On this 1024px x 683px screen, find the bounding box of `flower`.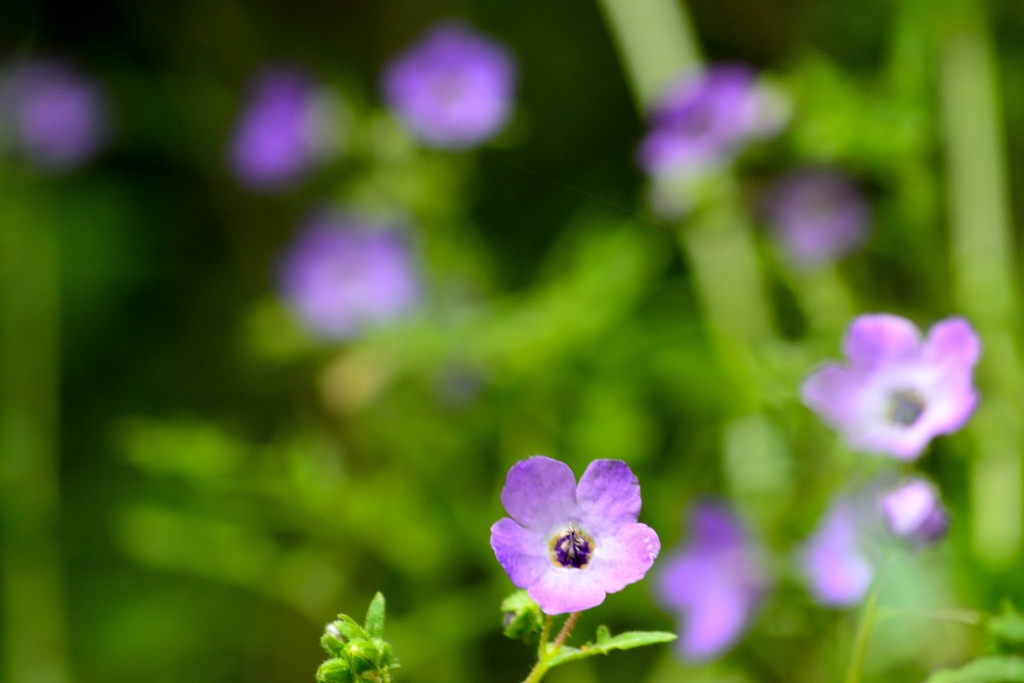
Bounding box: [662, 500, 772, 654].
